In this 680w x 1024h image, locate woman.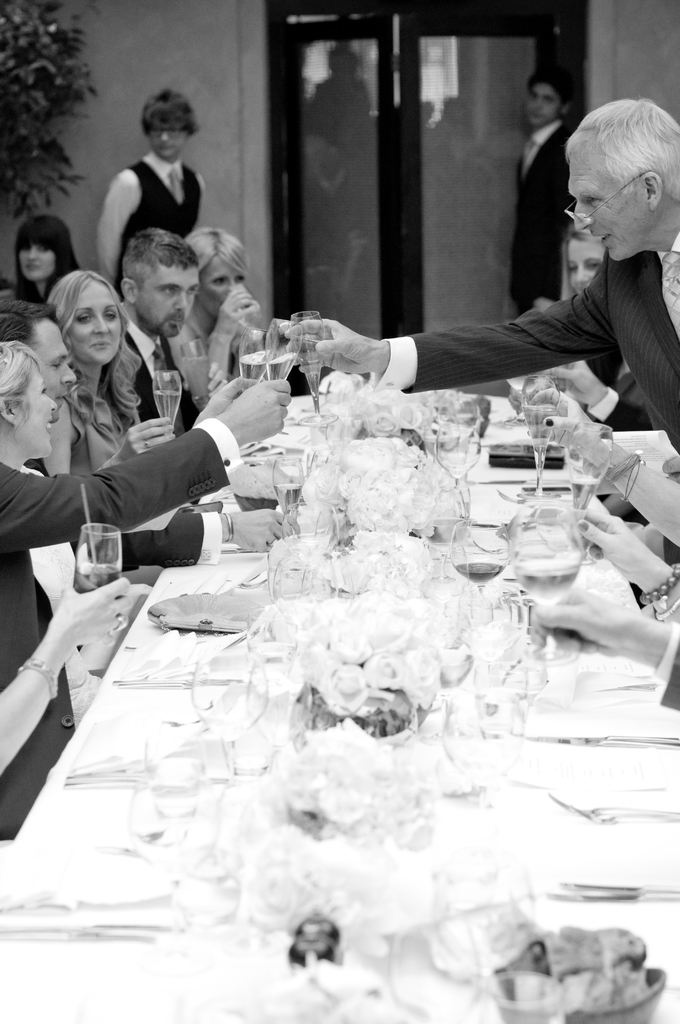
Bounding box: pyautogui.locateOnScreen(0, 330, 289, 864).
